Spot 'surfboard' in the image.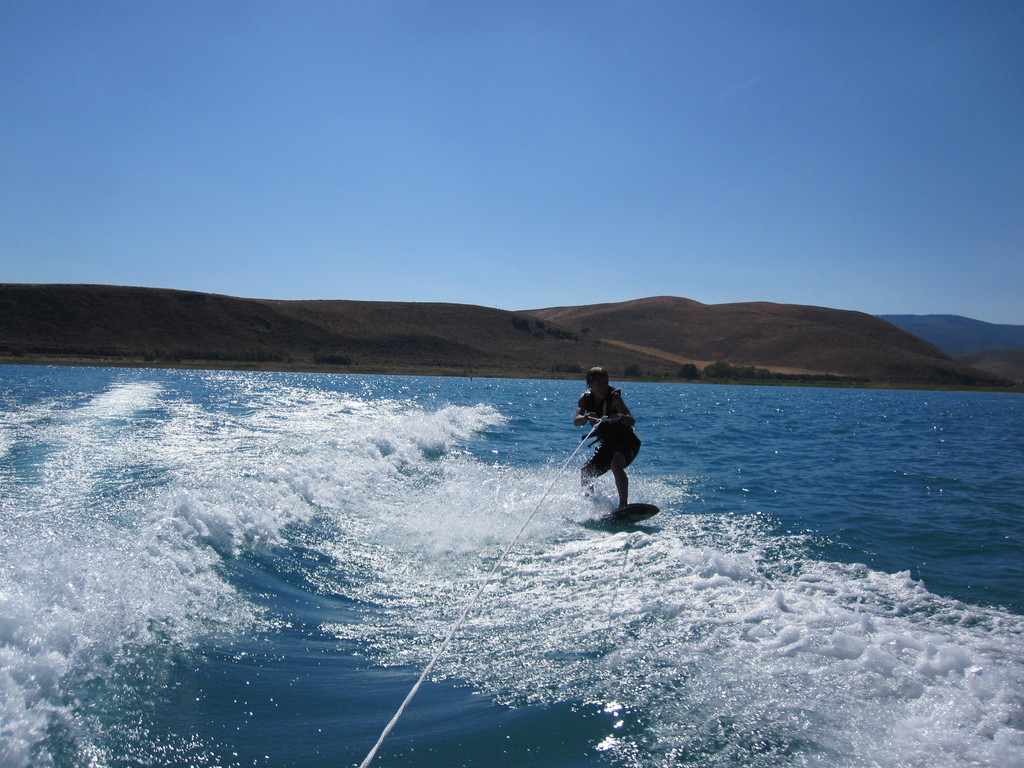
'surfboard' found at [595, 503, 660, 525].
